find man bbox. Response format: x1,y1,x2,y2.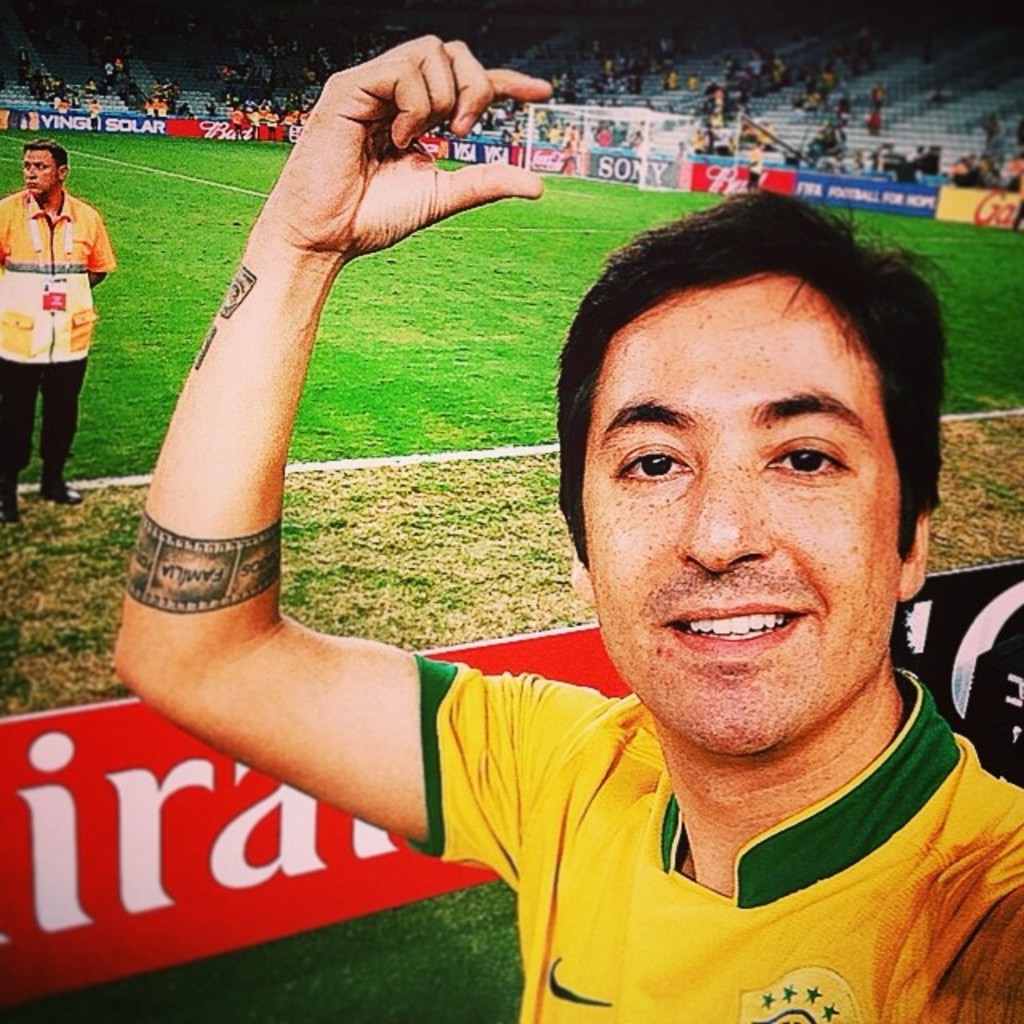
0,138,120,523.
